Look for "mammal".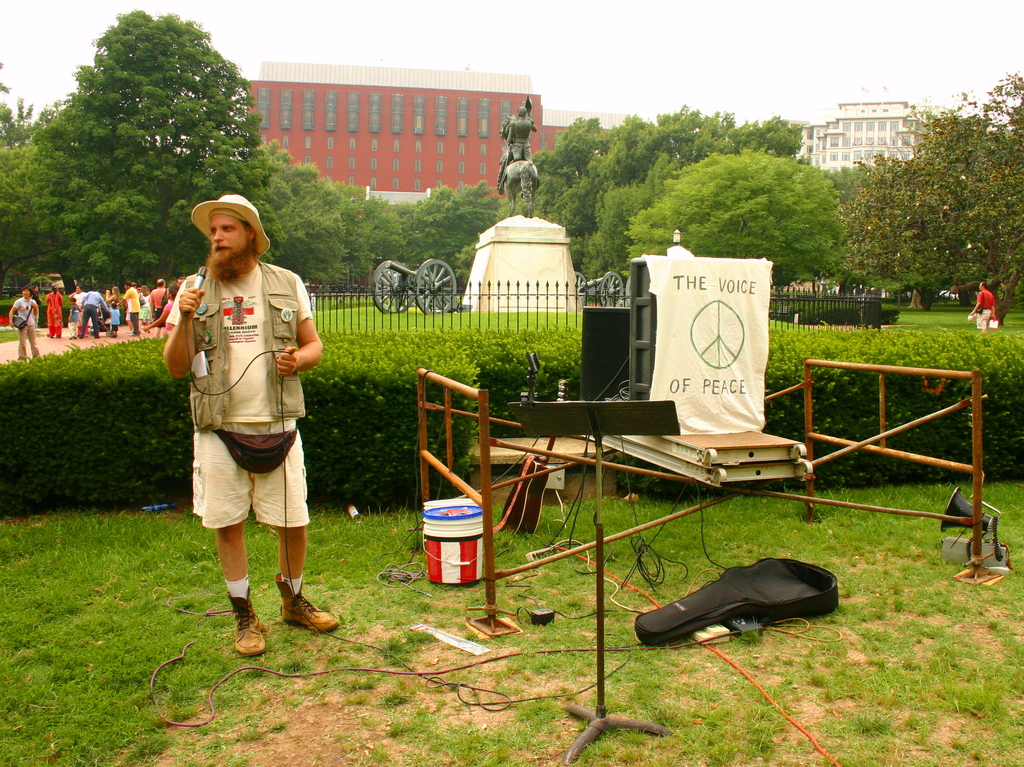
Found: select_region(11, 286, 41, 364).
